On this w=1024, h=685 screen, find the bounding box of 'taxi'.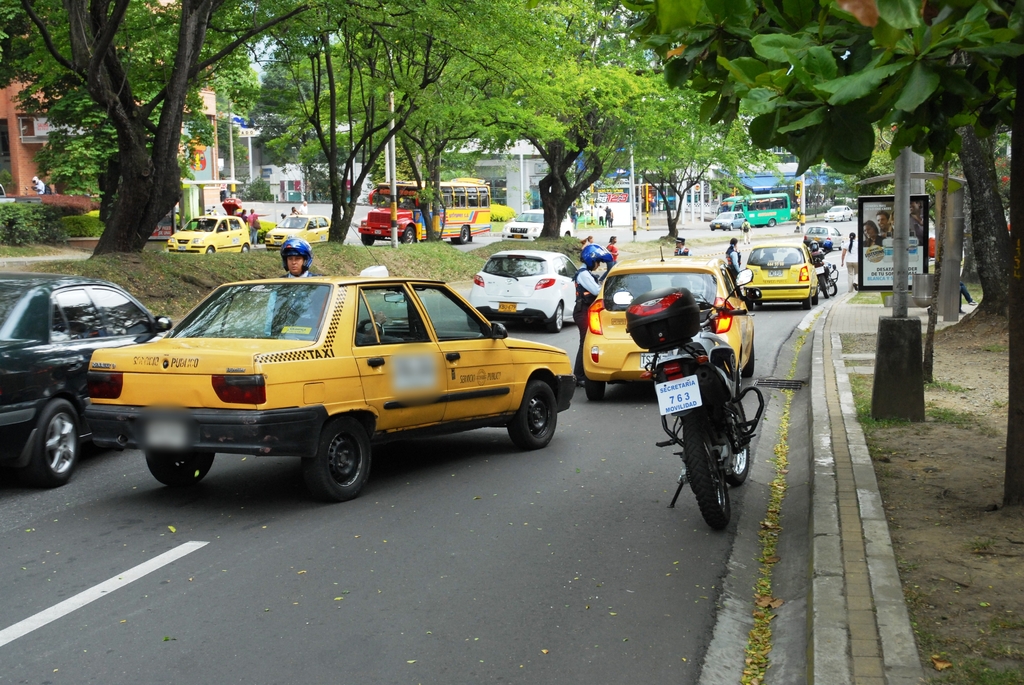
Bounding box: [x1=264, y1=214, x2=330, y2=252].
